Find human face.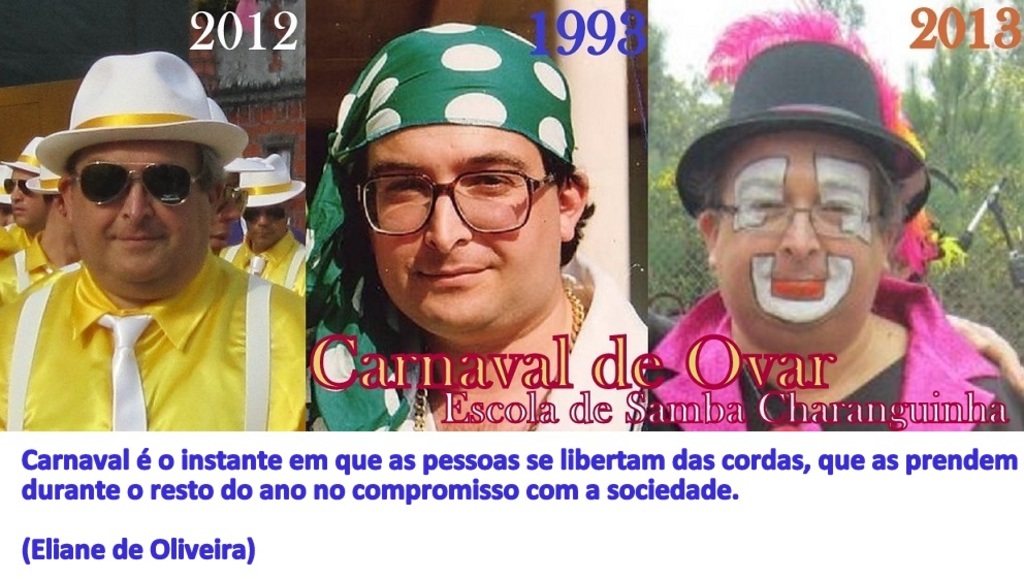
pyautogui.locateOnScreen(349, 122, 564, 340).
